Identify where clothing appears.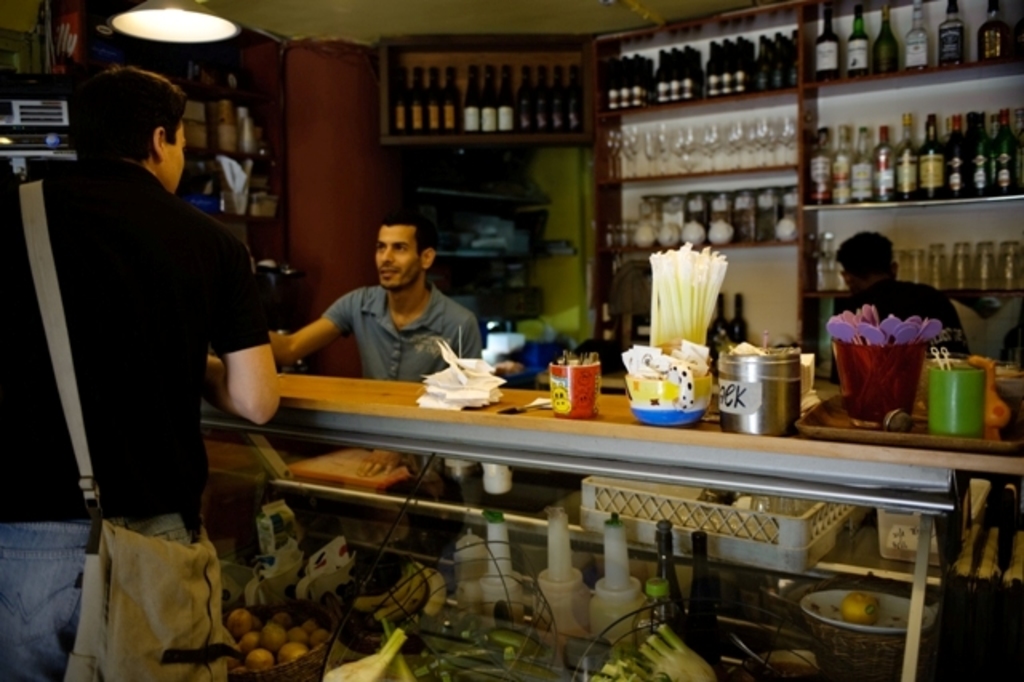
Appears at (left=0, top=163, right=274, bottom=680).
